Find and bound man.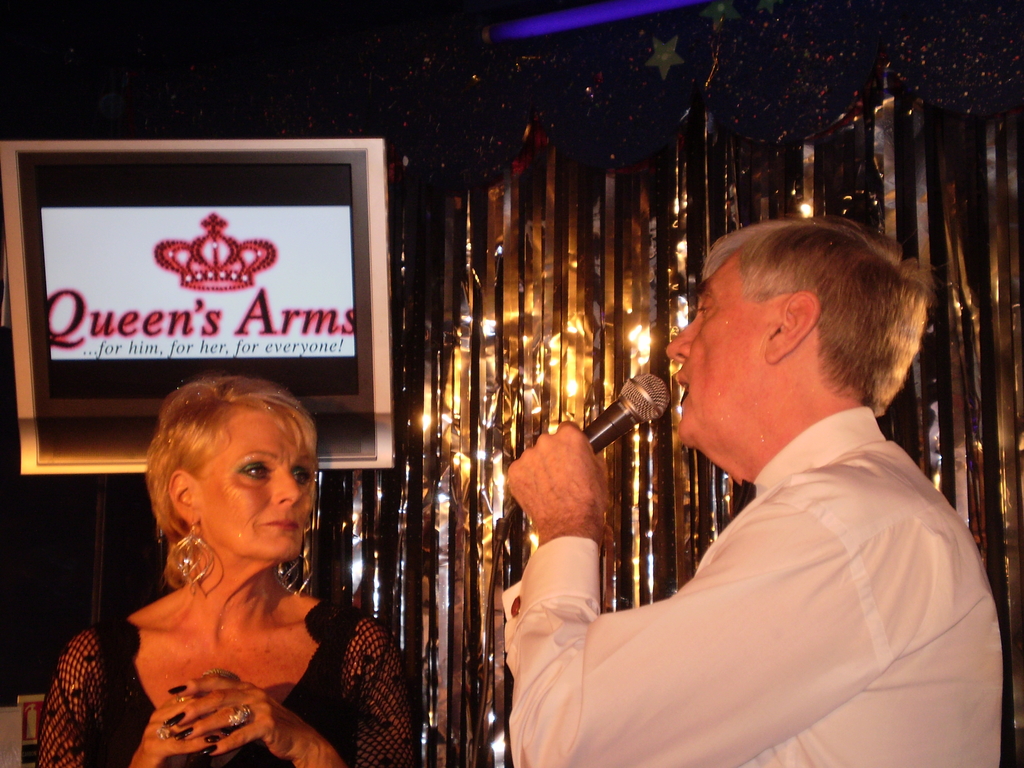
Bound: Rect(555, 186, 996, 767).
